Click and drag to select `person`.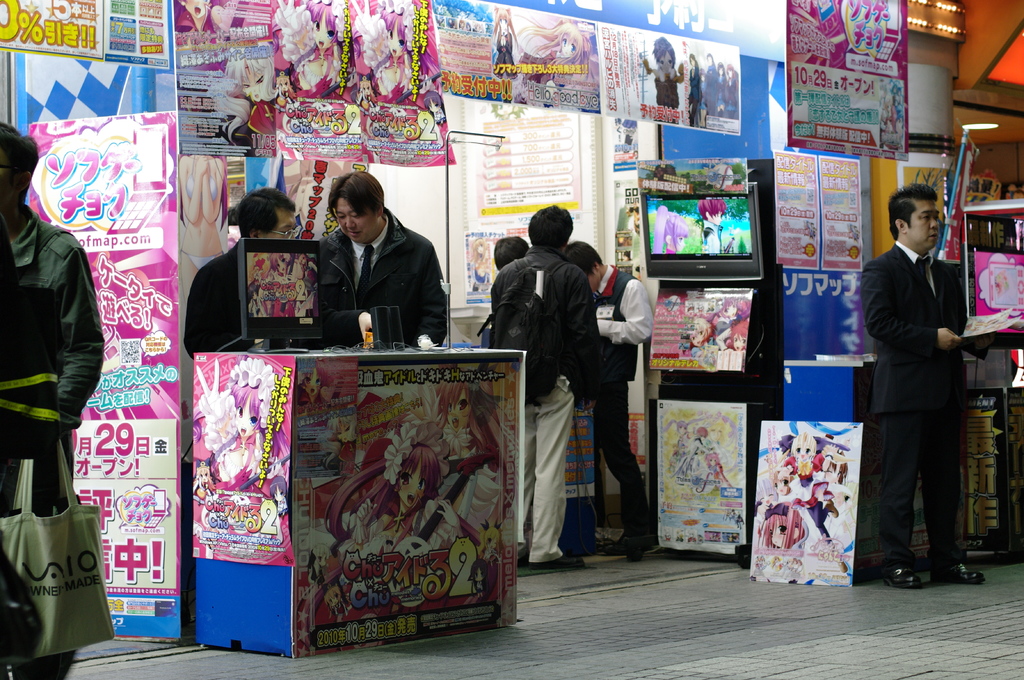
Selection: <box>272,2,343,100</box>.
